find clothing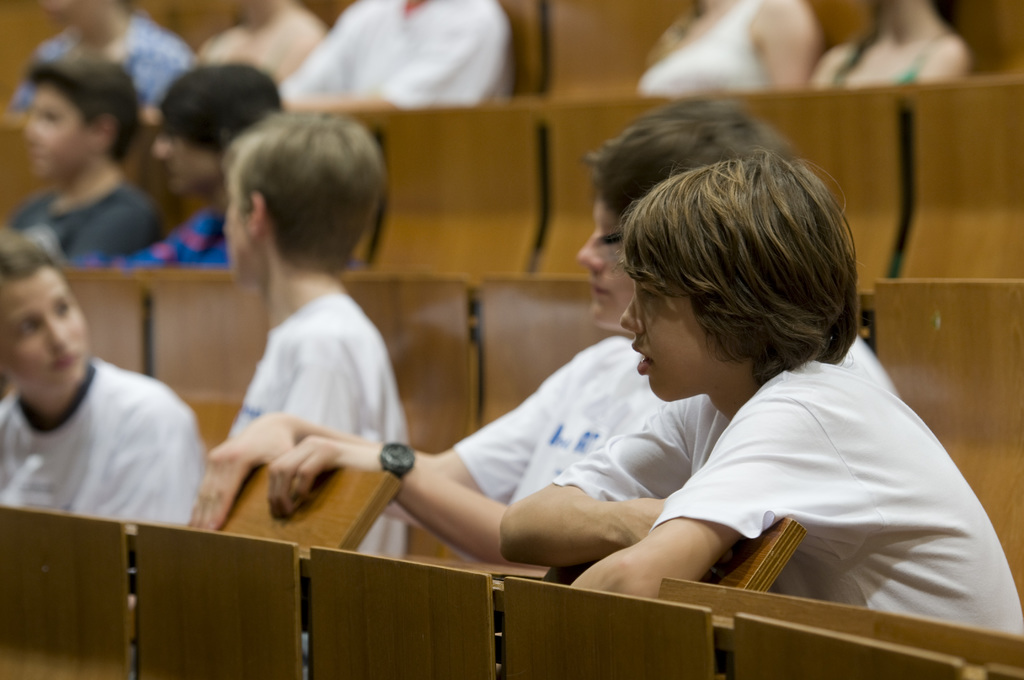
bbox=(188, 1, 329, 83)
